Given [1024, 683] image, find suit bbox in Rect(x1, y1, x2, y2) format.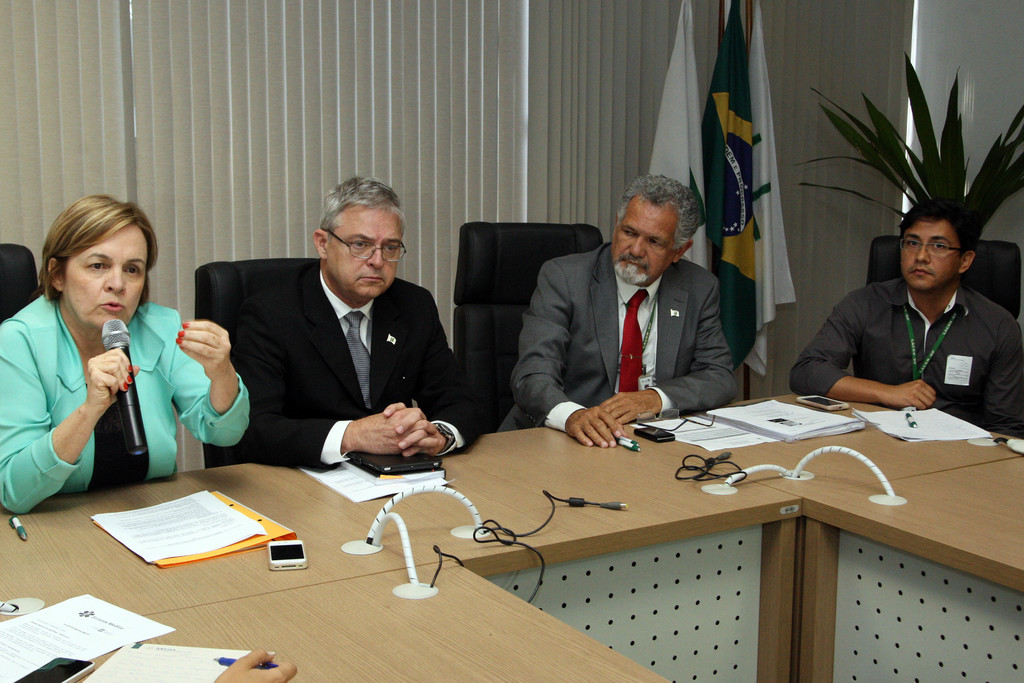
Rect(511, 211, 753, 440).
